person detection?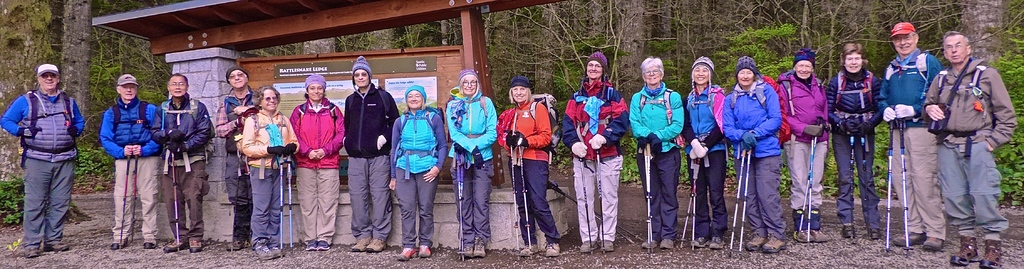
285 73 346 238
